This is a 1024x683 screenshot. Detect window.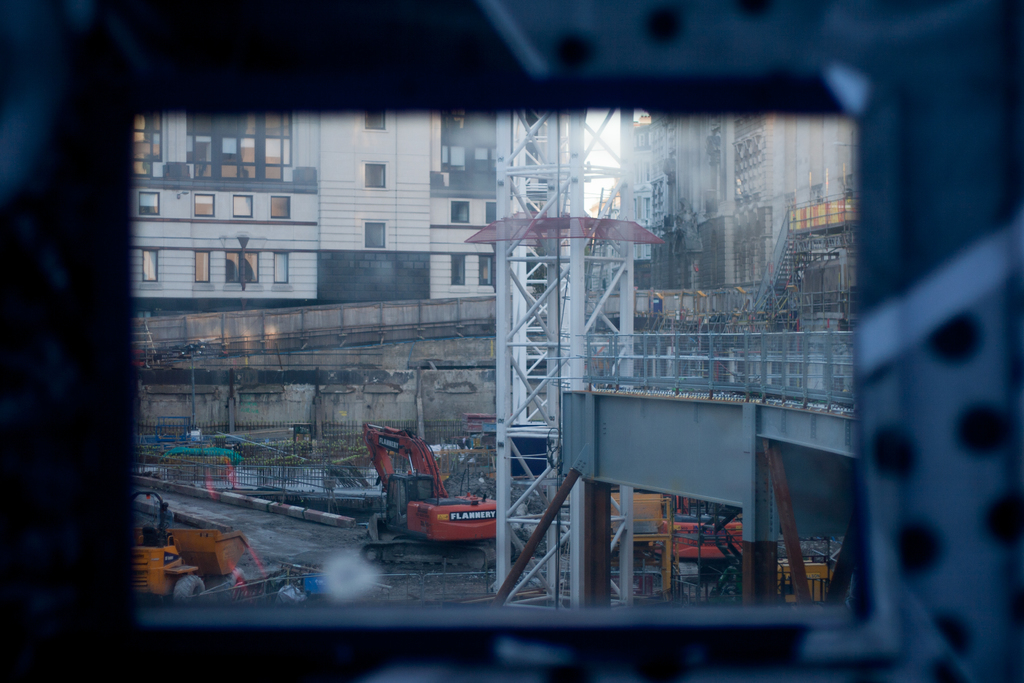
locate(140, 190, 161, 219).
